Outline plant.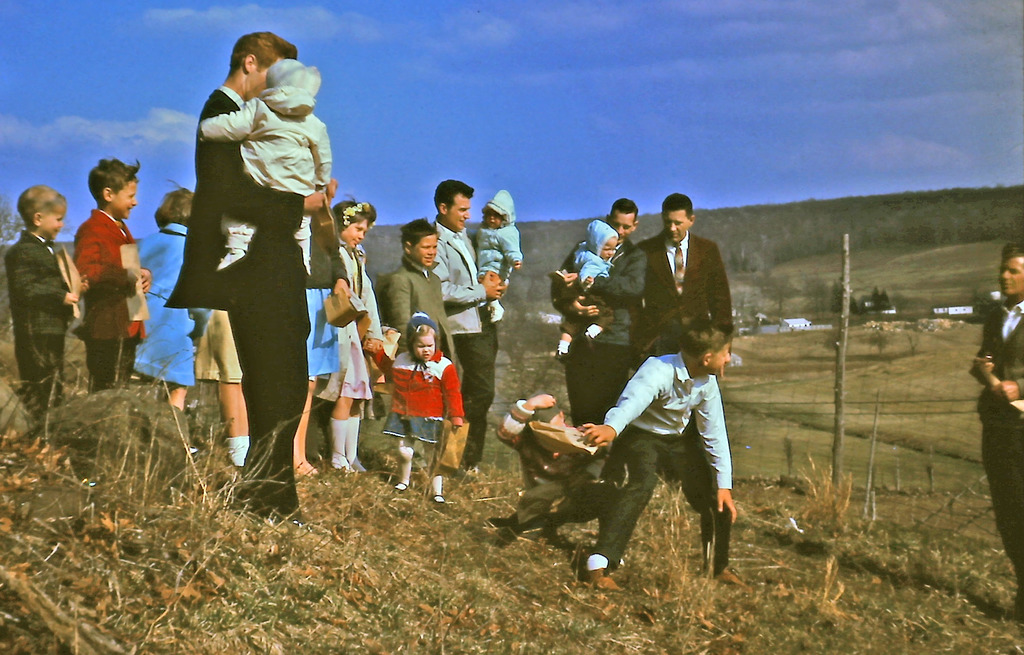
Outline: region(795, 448, 849, 536).
